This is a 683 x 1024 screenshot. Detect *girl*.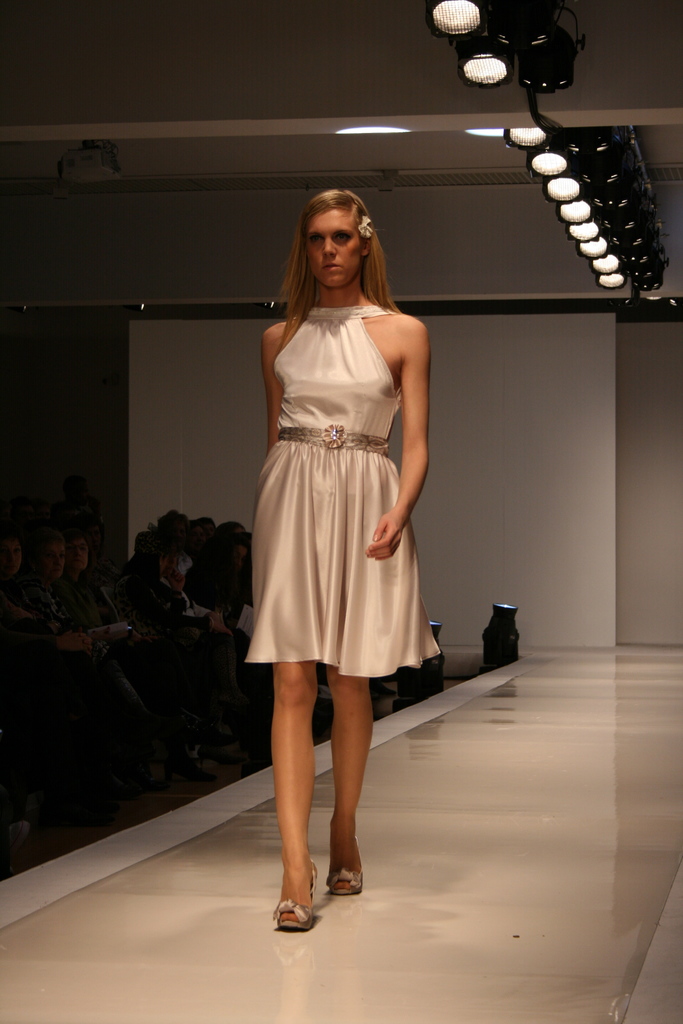
<region>242, 189, 443, 932</region>.
